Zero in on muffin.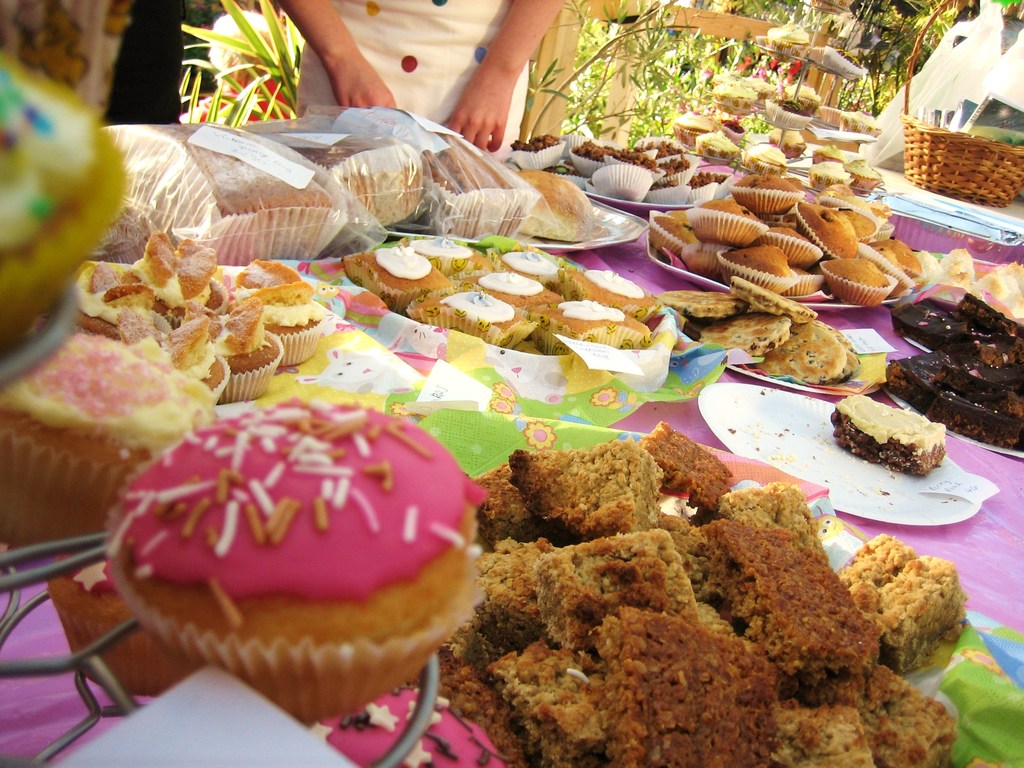
Zeroed in: left=671, top=104, right=710, bottom=143.
